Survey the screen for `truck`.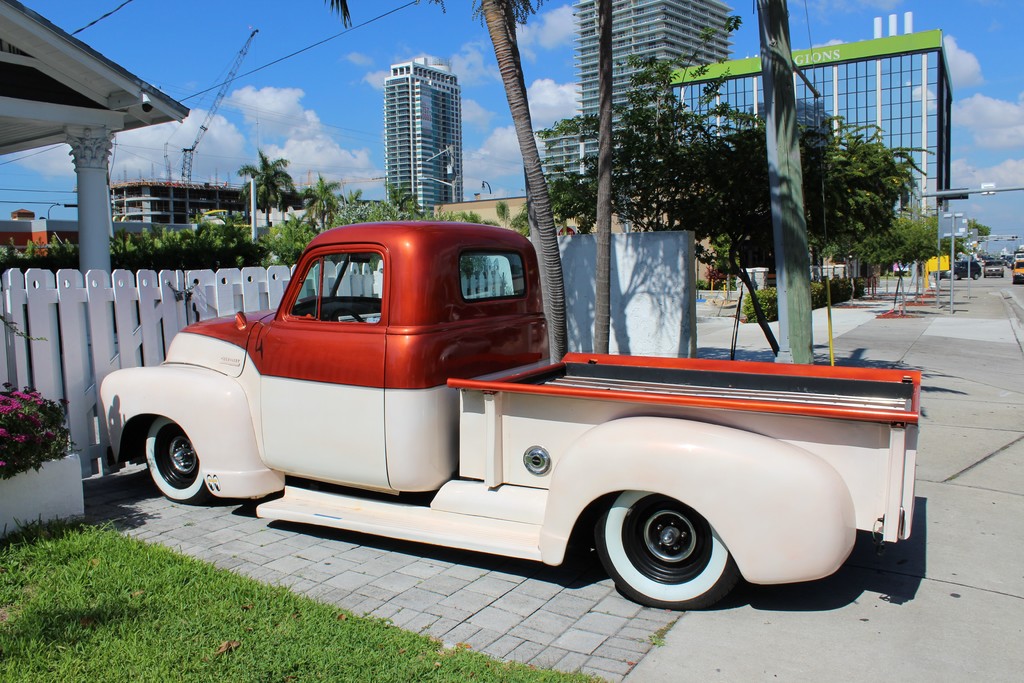
Survey found: detection(145, 268, 920, 606).
